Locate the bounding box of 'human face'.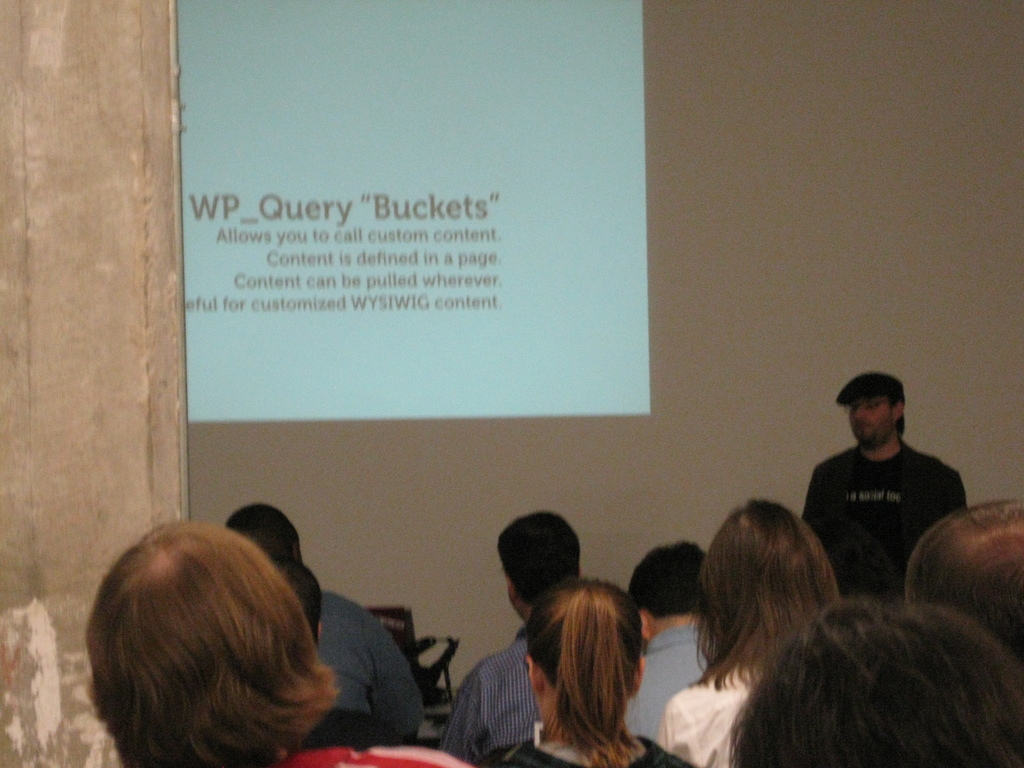
Bounding box: detection(849, 396, 894, 445).
